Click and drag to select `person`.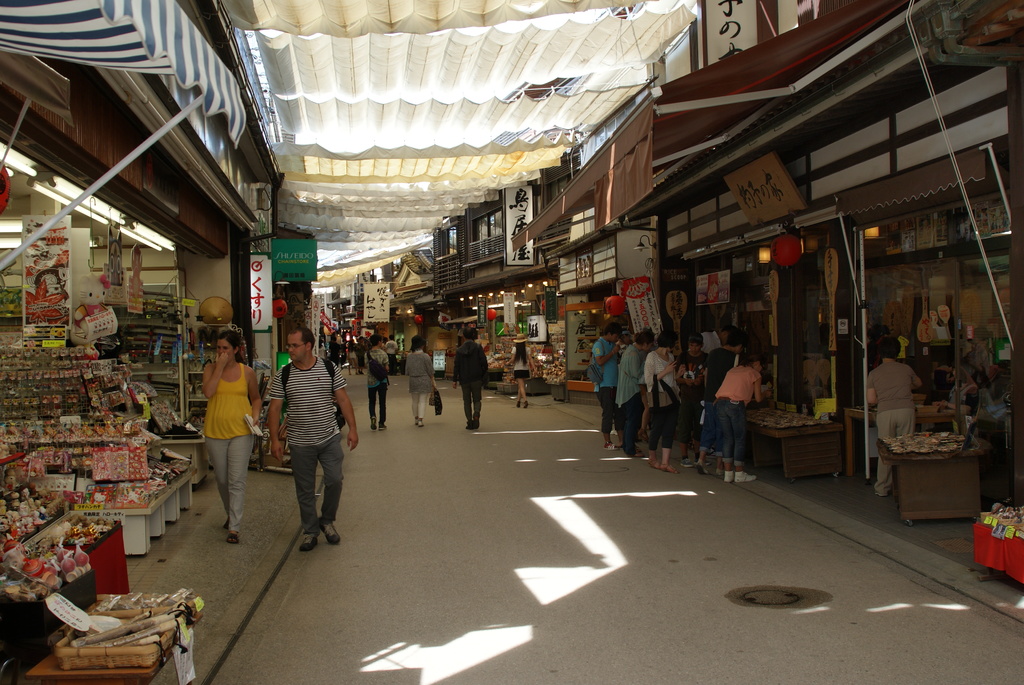
Selection: locate(646, 329, 682, 469).
